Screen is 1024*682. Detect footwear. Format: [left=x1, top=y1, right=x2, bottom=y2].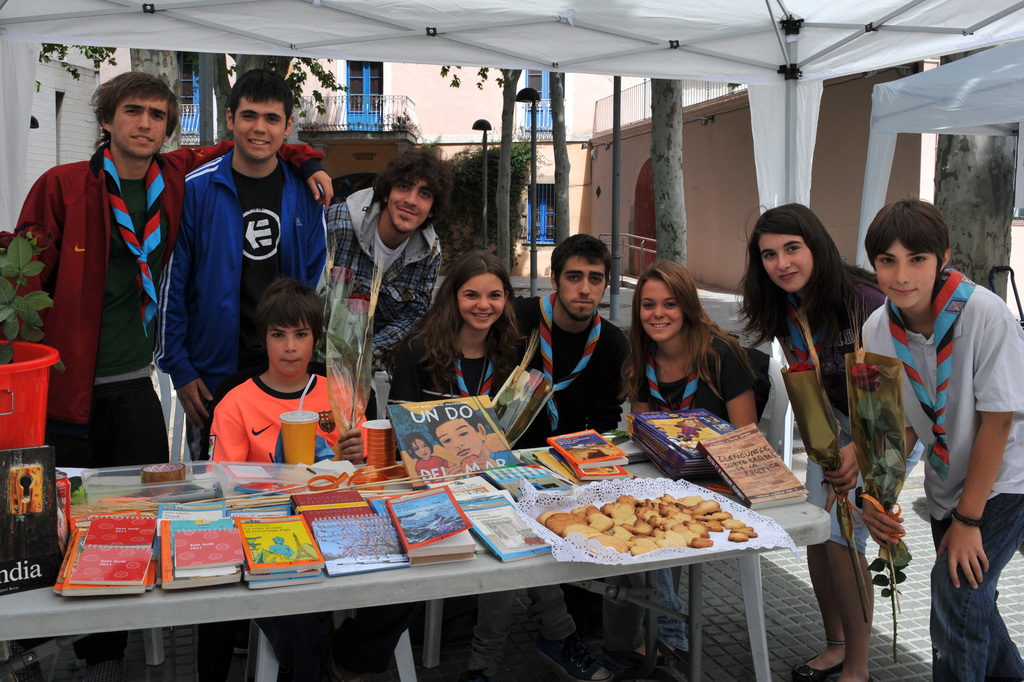
[left=533, top=630, right=605, bottom=681].
